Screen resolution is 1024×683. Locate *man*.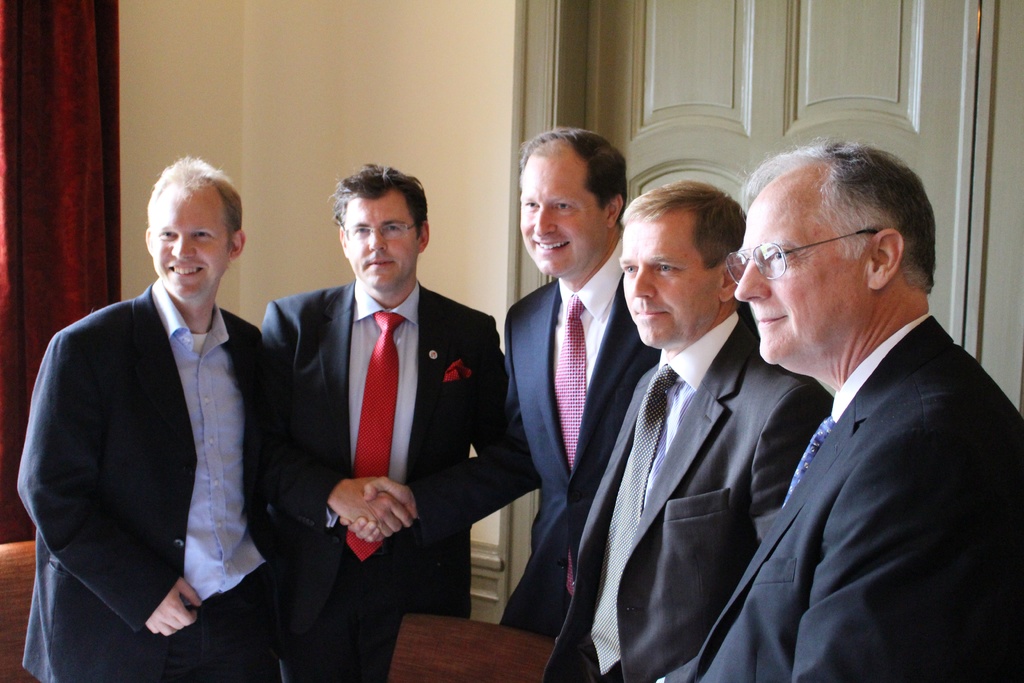
536/183/835/682.
